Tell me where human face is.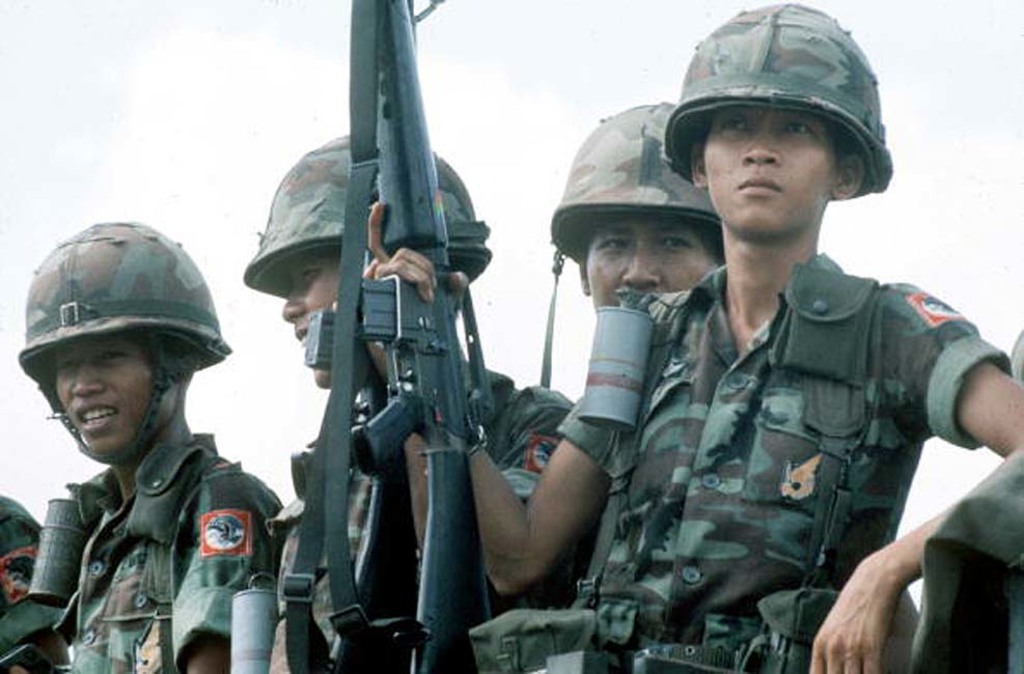
human face is at 282,253,340,392.
